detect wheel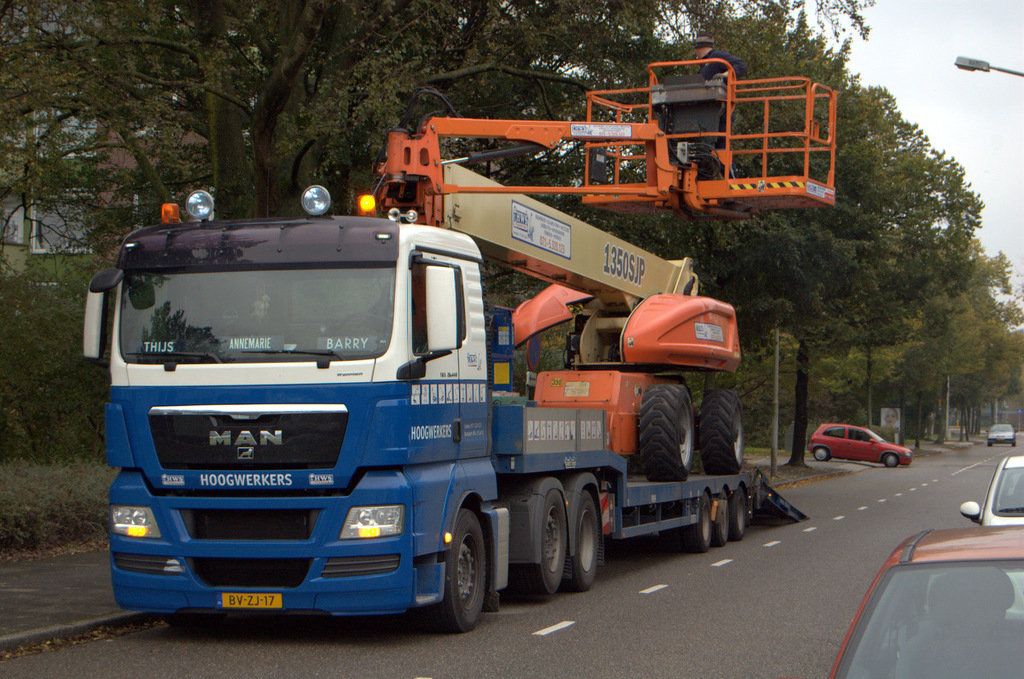
{"x1": 566, "y1": 490, "x2": 599, "y2": 590}
